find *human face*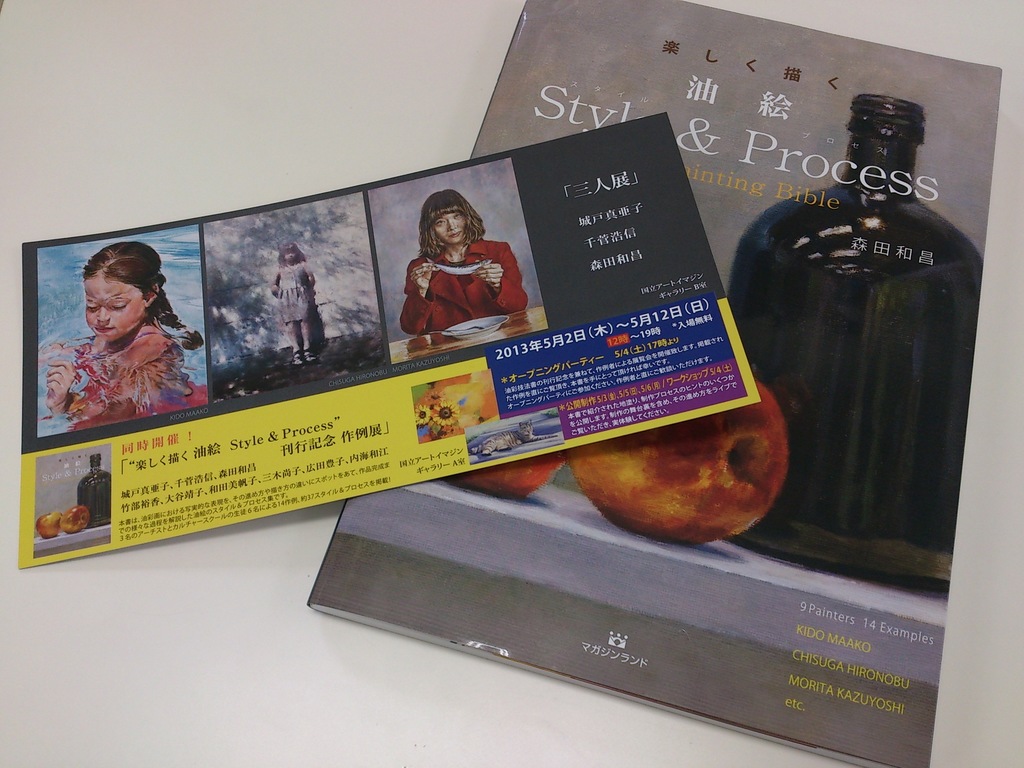
detection(439, 211, 465, 242)
